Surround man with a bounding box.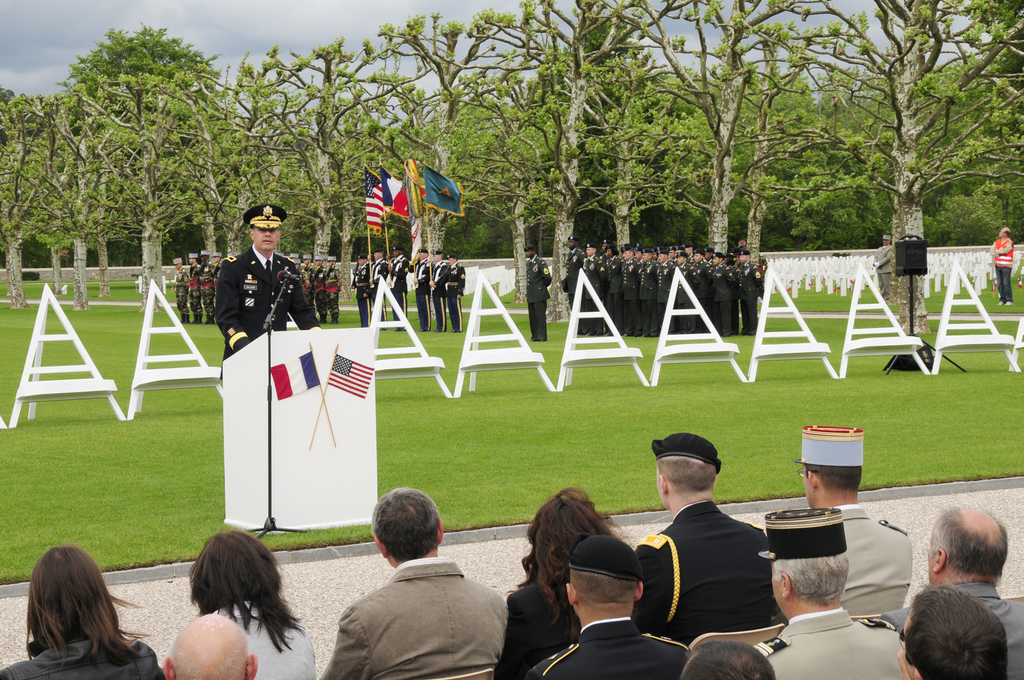
760/506/896/676.
